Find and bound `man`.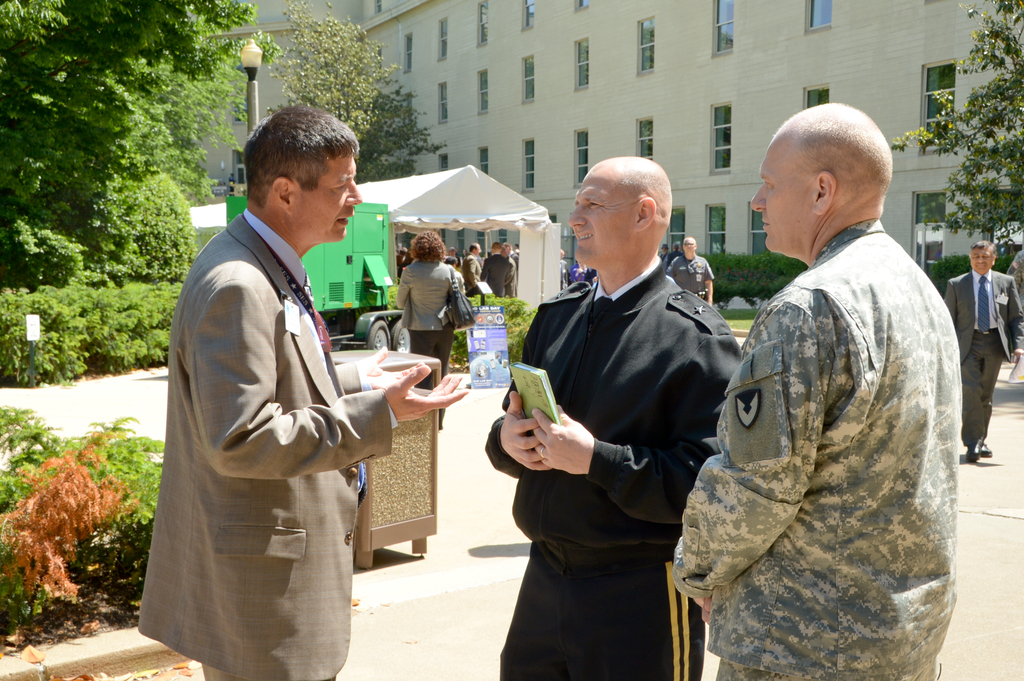
Bound: locate(458, 241, 485, 299).
